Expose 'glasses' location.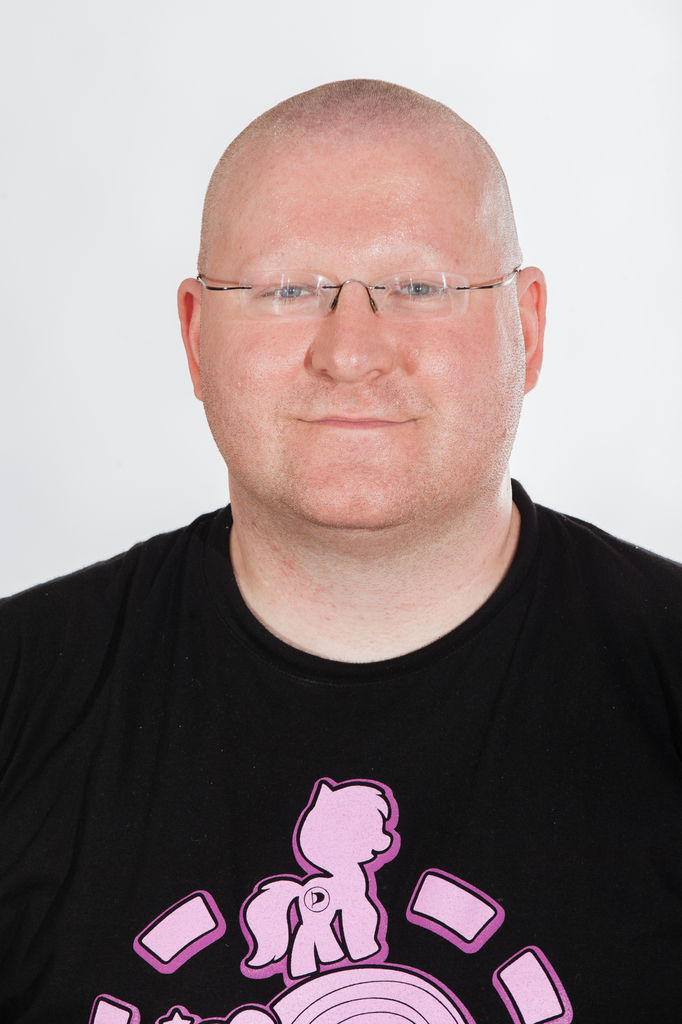
Exposed at crop(204, 259, 516, 319).
